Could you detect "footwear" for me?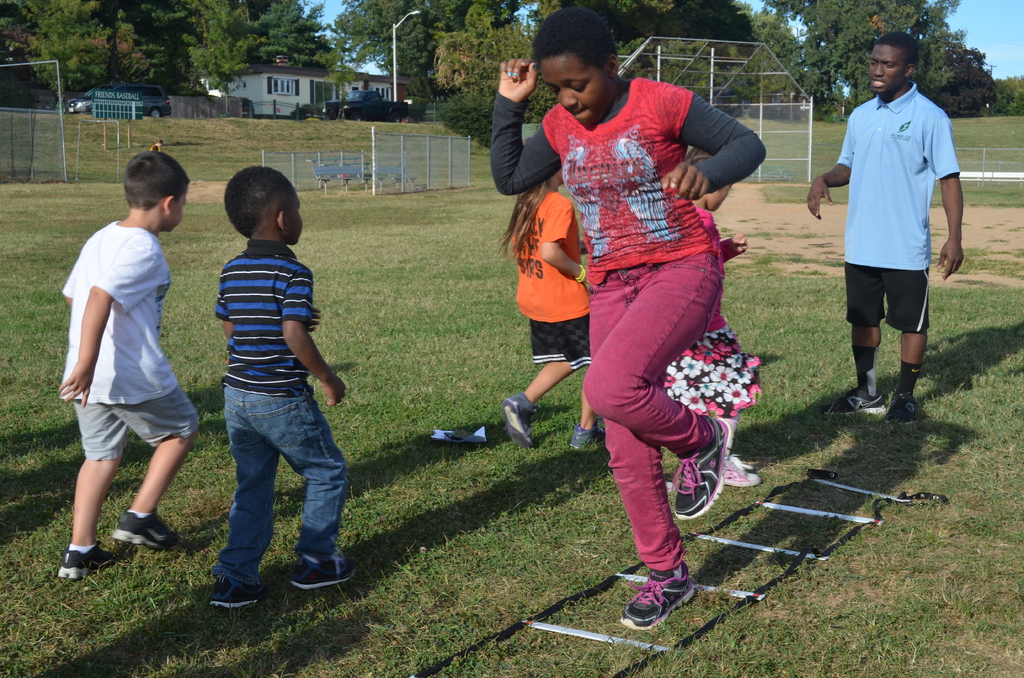
Detection result: [826, 379, 888, 420].
